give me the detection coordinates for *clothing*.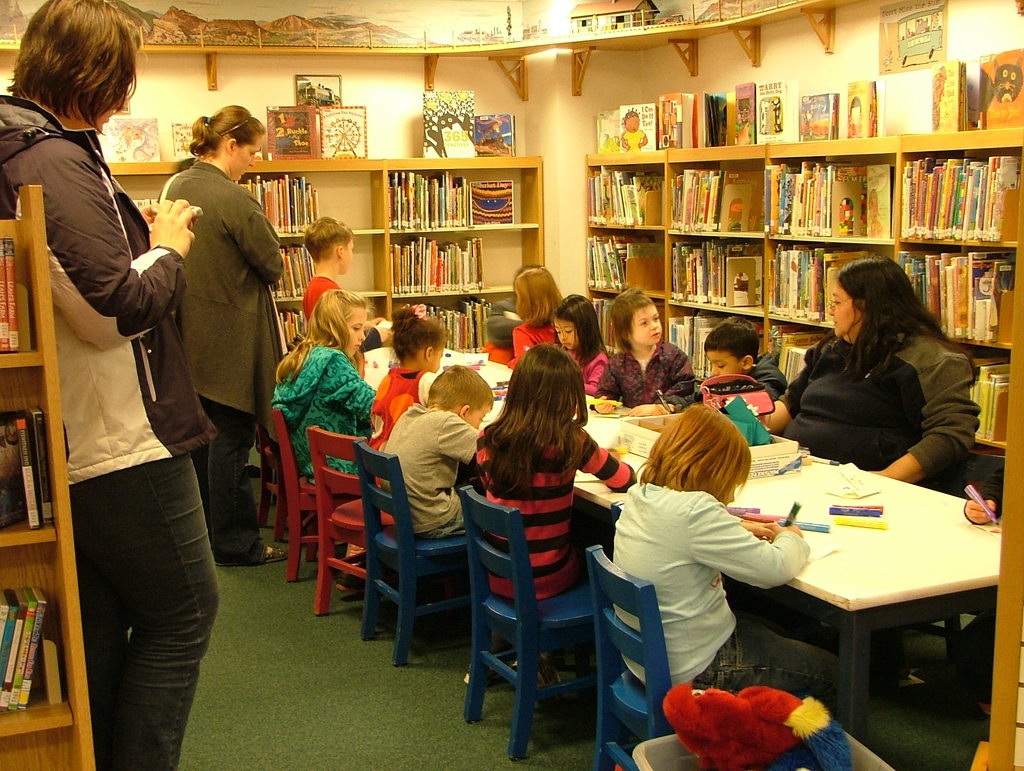
pyautogui.locateOnScreen(620, 125, 644, 151).
